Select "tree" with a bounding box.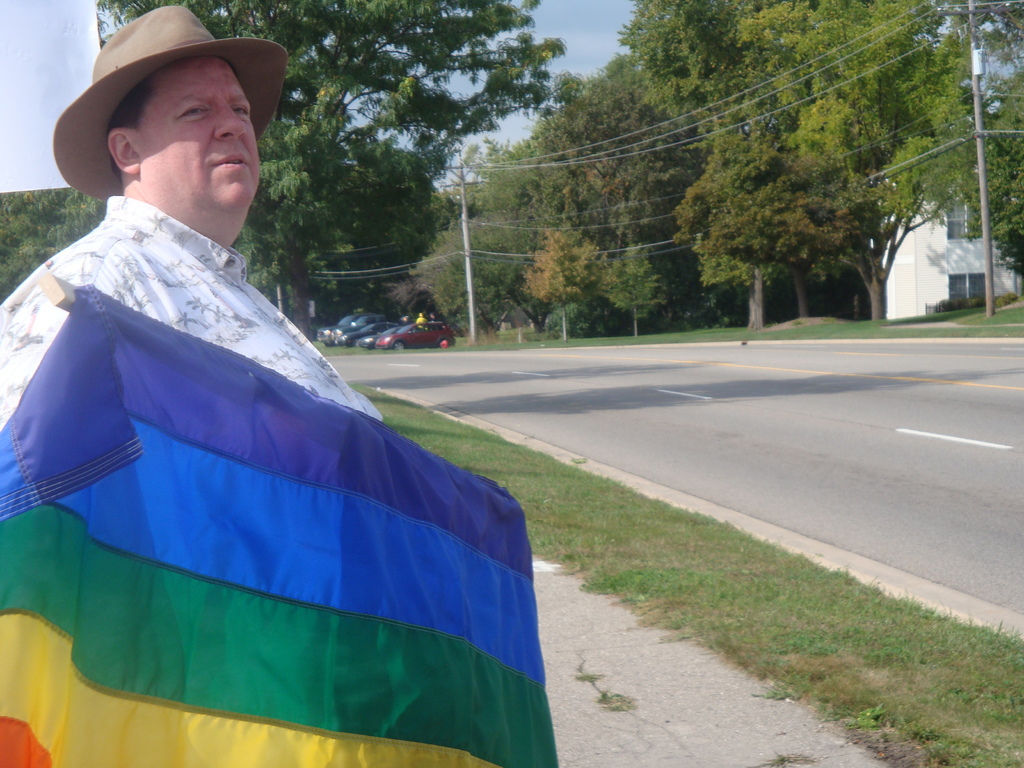
bbox=(317, 132, 449, 328).
